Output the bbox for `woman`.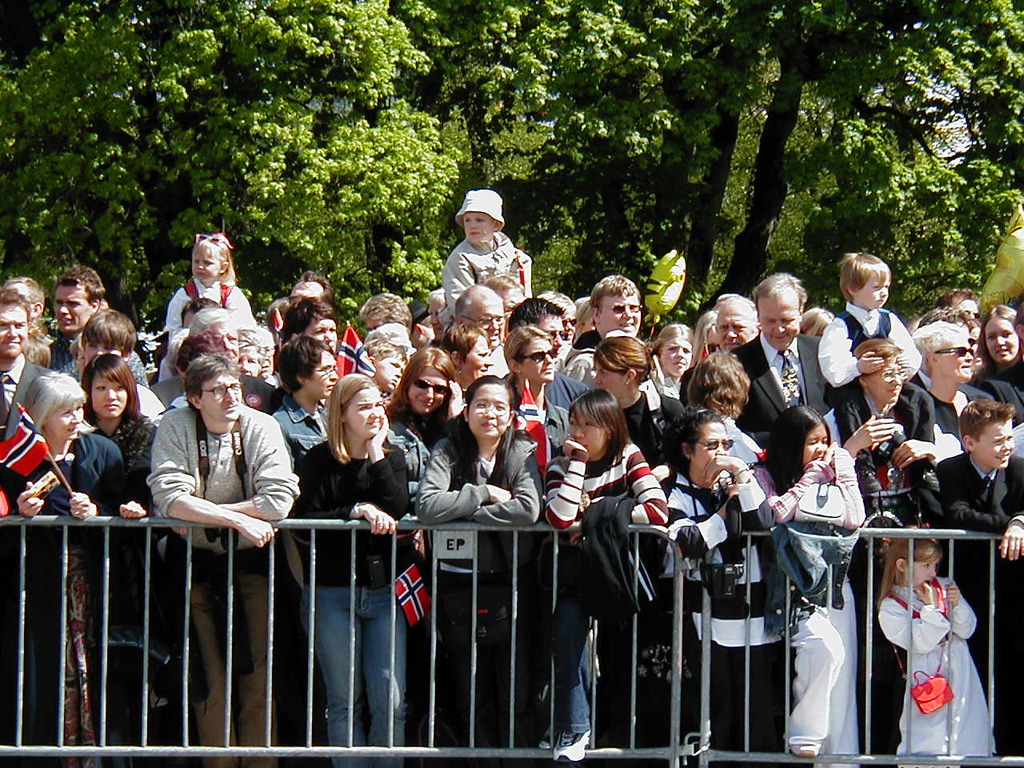
select_region(546, 390, 666, 764).
